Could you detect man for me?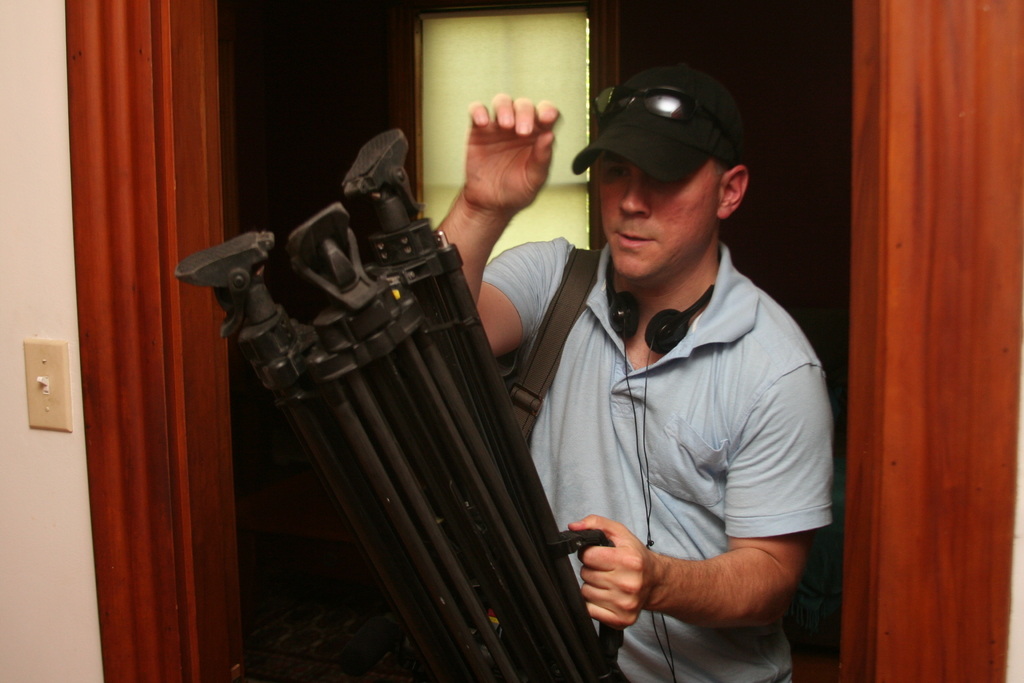
Detection result: {"x1": 396, "y1": 65, "x2": 842, "y2": 682}.
